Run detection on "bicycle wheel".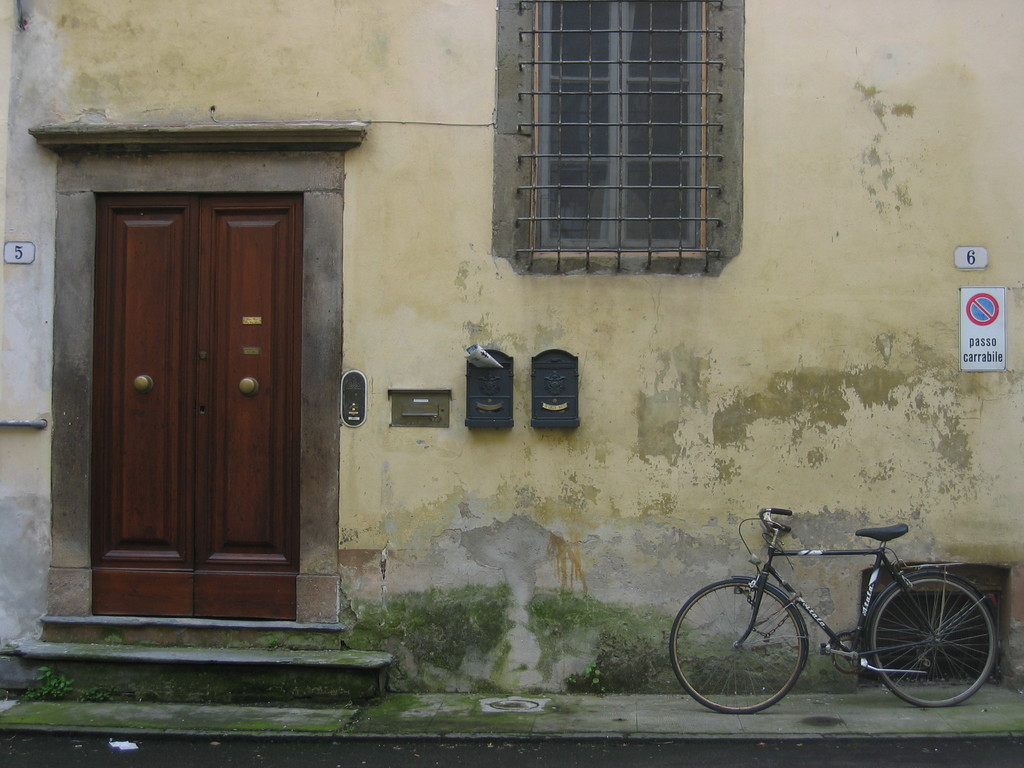
Result: detection(870, 572, 994, 704).
